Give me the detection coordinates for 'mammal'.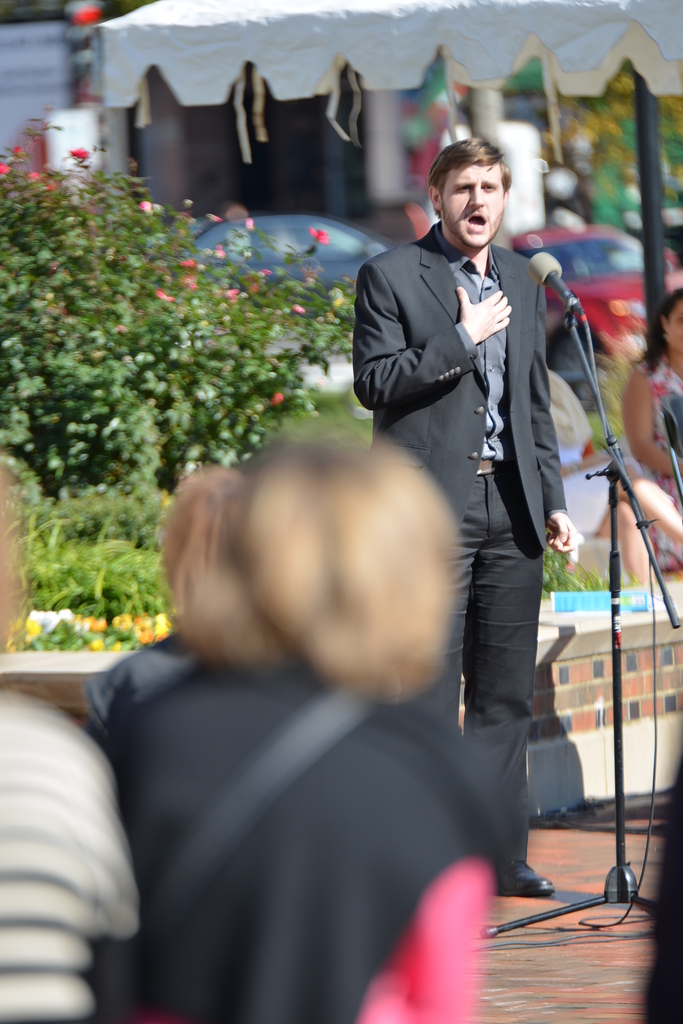
rect(344, 134, 582, 906).
